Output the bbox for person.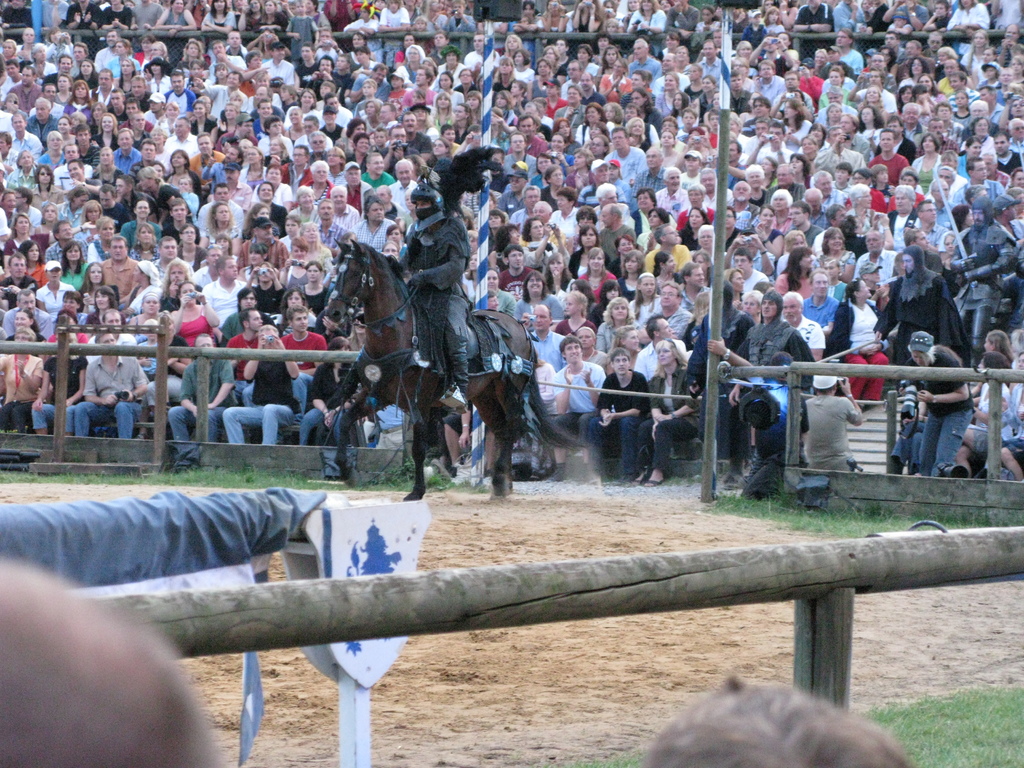
rect(531, 303, 560, 355).
